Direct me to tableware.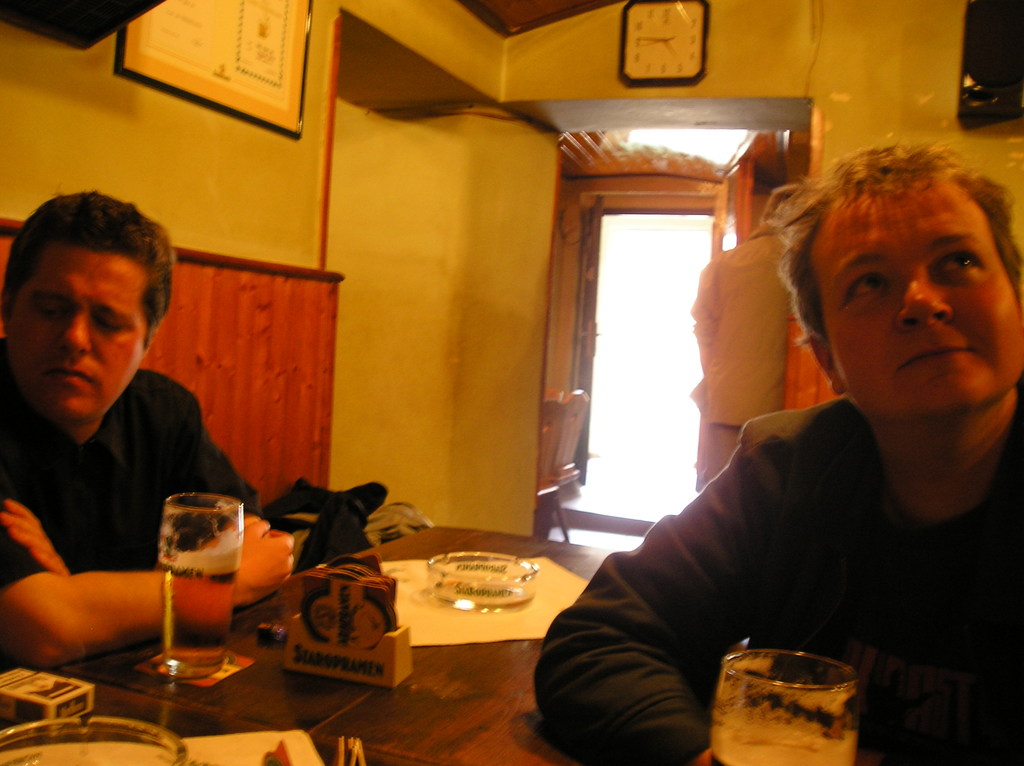
Direction: box(420, 544, 542, 612).
